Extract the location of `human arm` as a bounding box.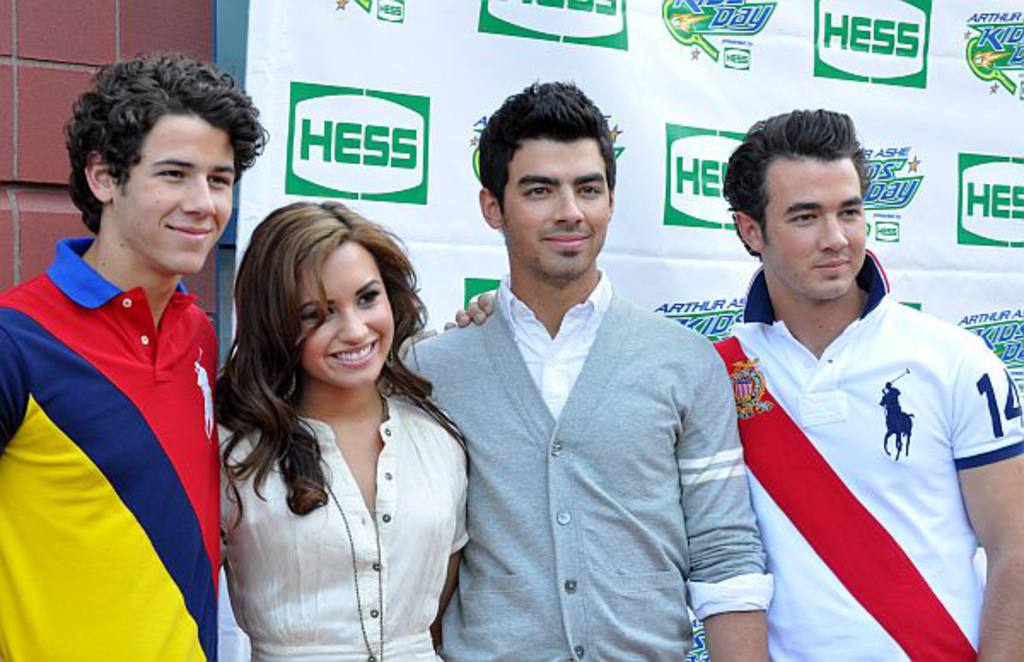
[x1=442, y1=287, x2=497, y2=324].
